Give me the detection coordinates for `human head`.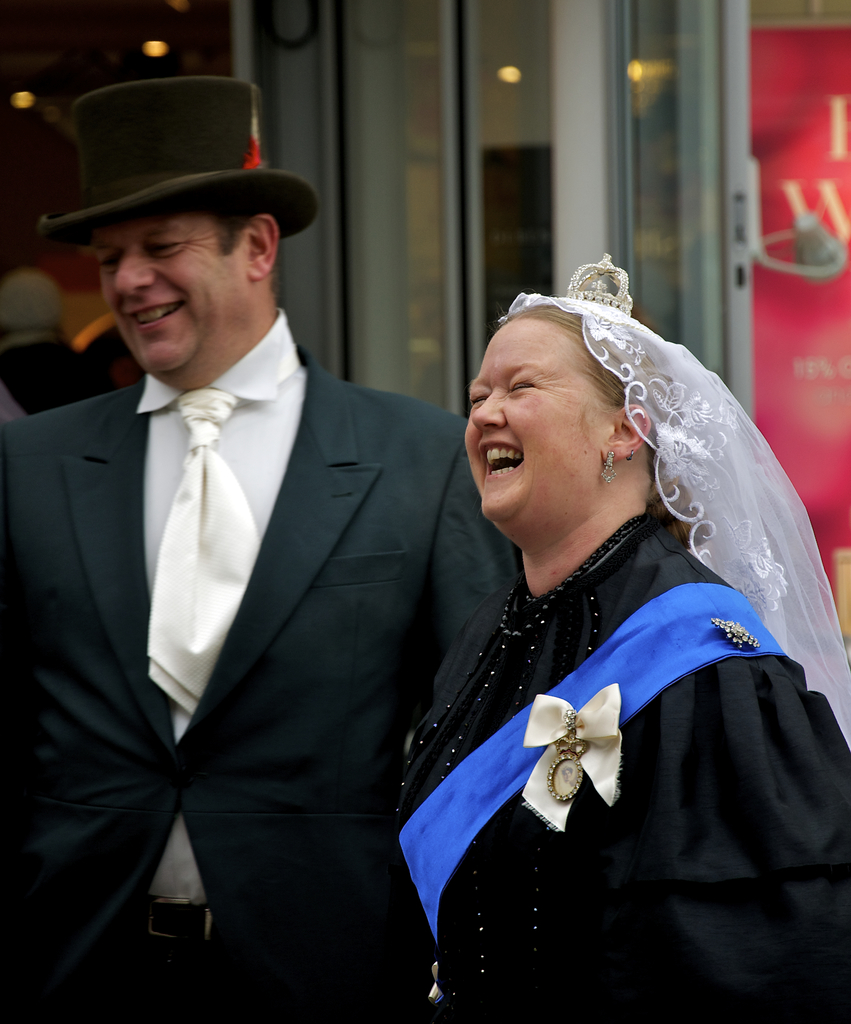
locate(33, 82, 315, 381).
